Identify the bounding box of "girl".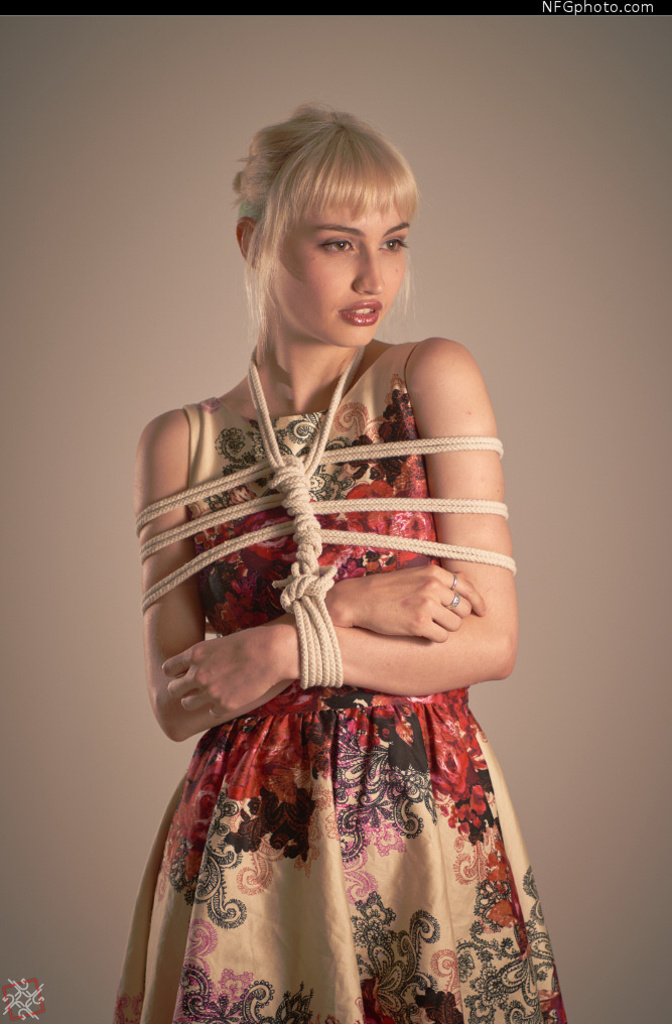
136/92/569/1023.
